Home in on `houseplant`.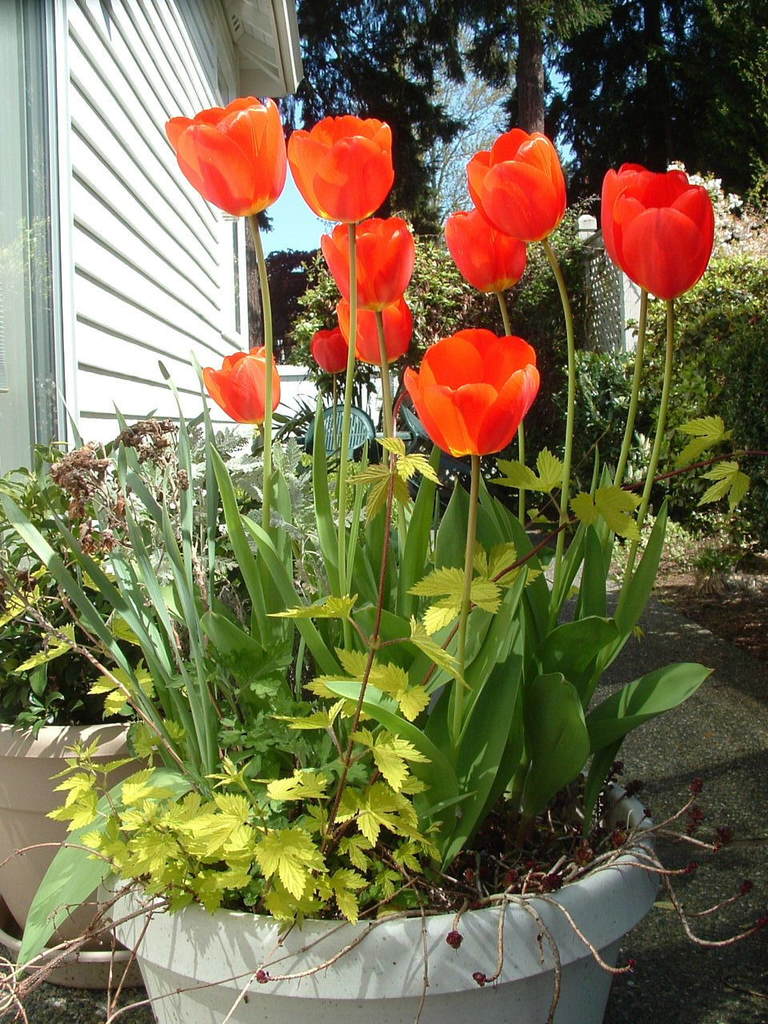
Homed in at Rect(0, 374, 278, 986).
